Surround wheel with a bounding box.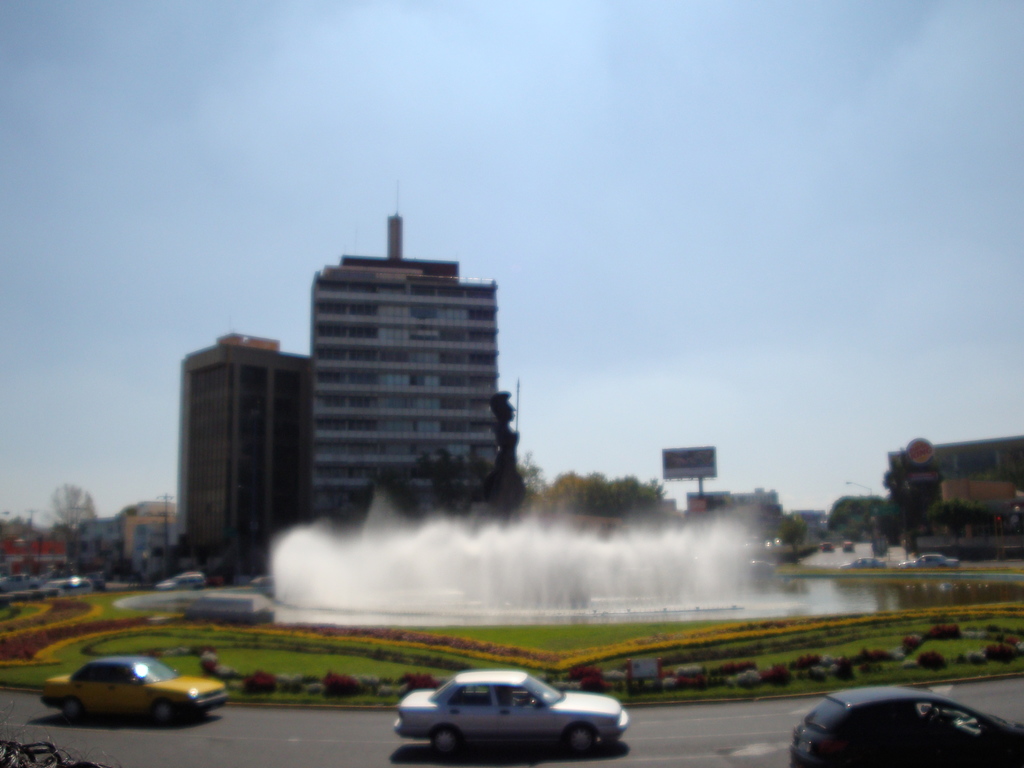
[left=154, top=699, right=174, bottom=722].
